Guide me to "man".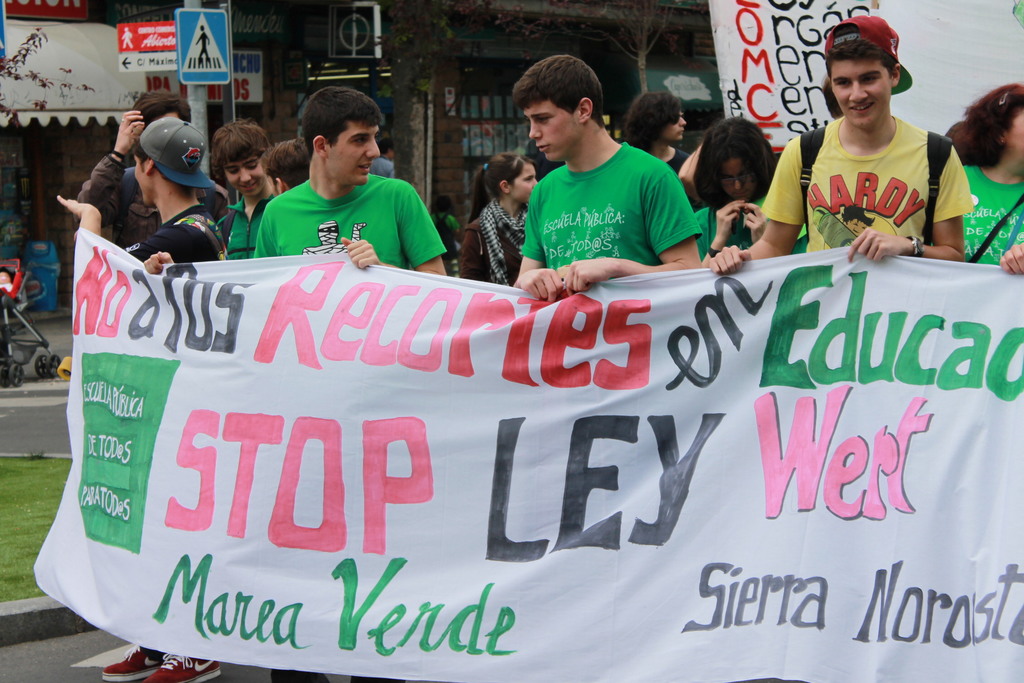
Guidance: (301,220,367,256).
